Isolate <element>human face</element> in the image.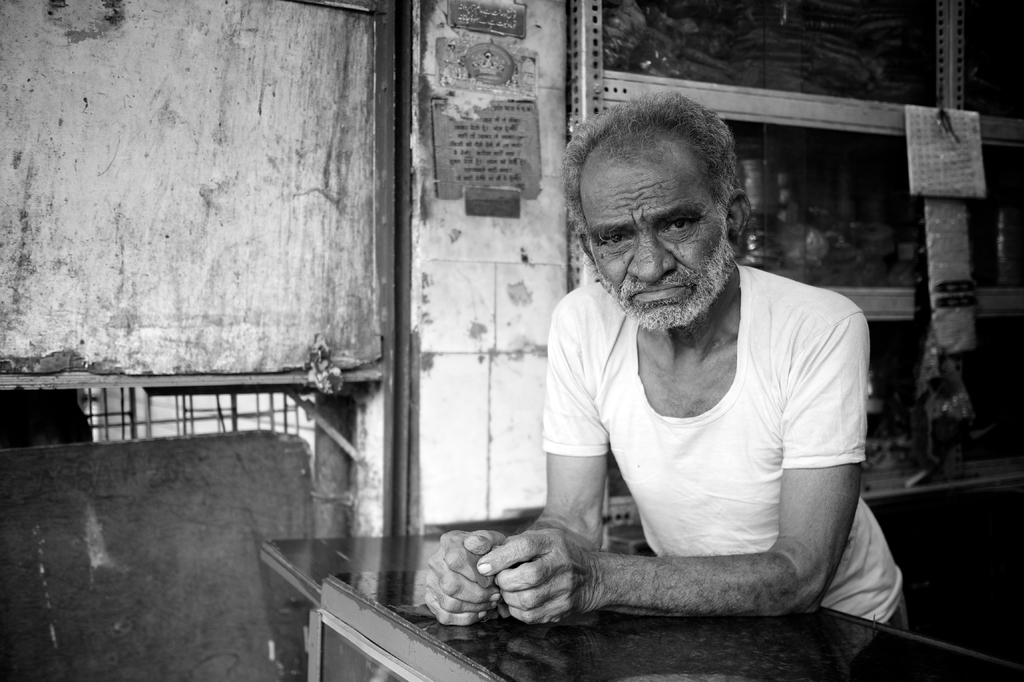
Isolated region: (x1=573, y1=147, x2=732, y2=337).
